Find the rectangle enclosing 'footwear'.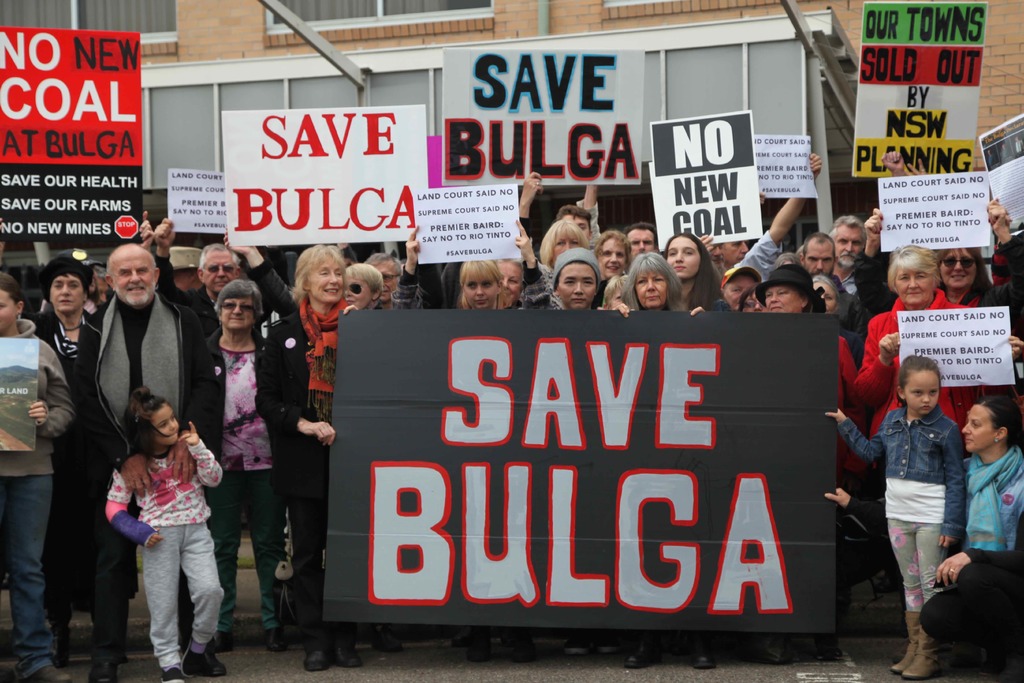
region(900, 626, 941, 681).
